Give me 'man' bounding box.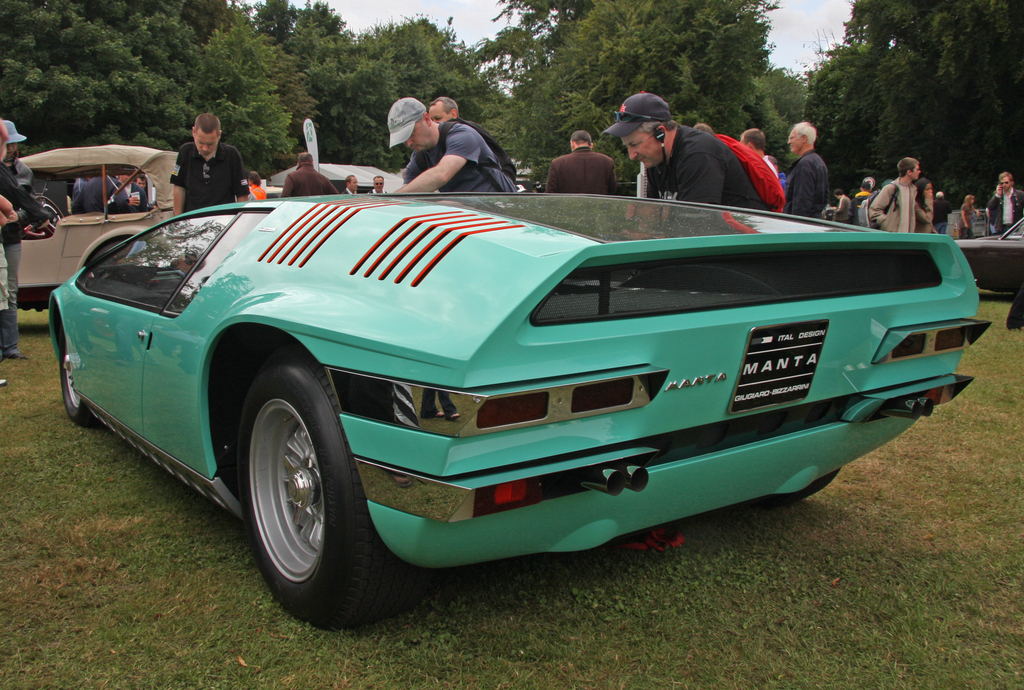
<region>823, 186, 849, 224</region>.
